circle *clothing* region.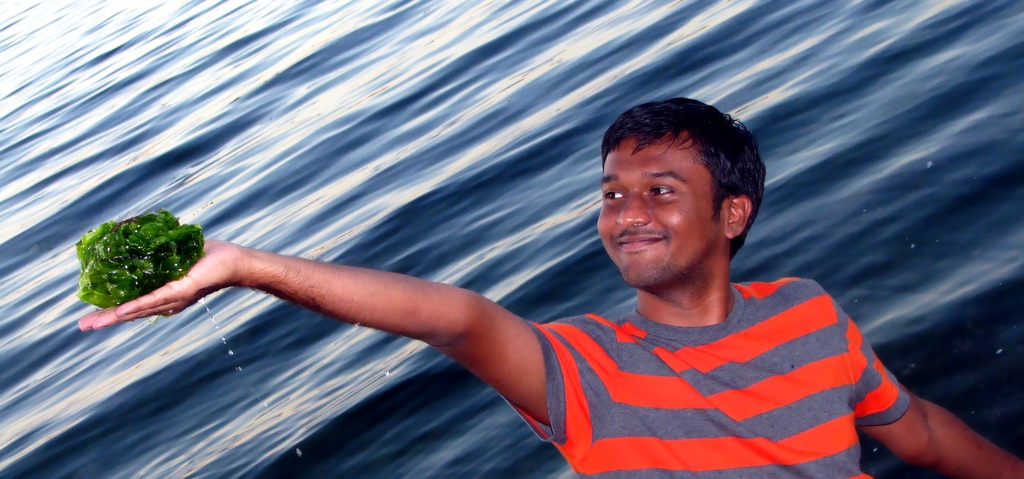
Region: [x1=500, y1=276, x2=913, y2=478].
